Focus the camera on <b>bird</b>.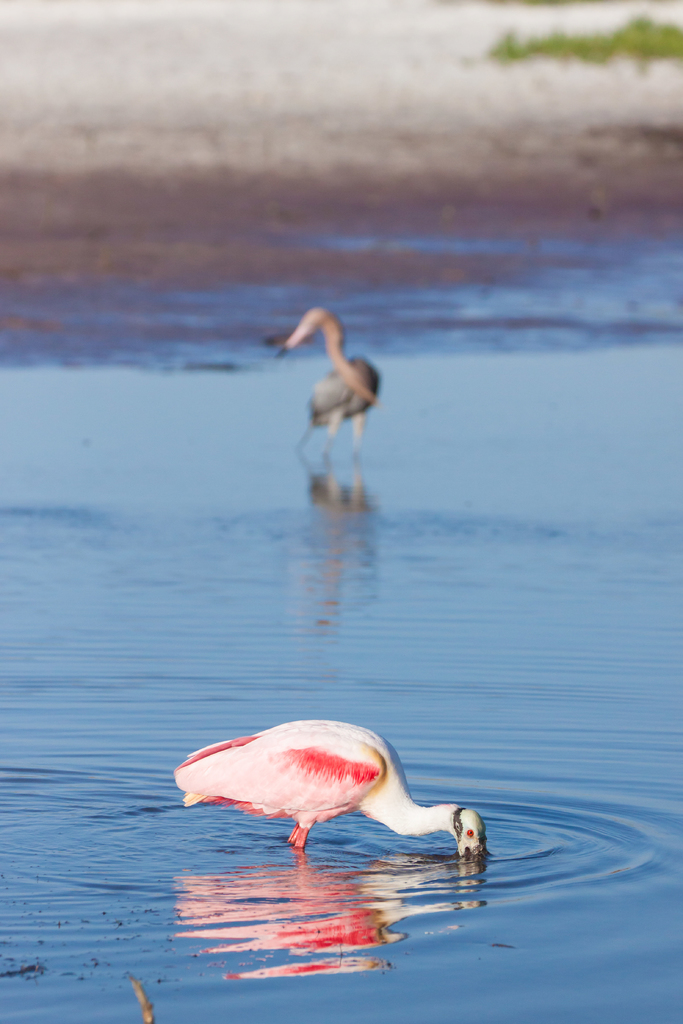
Focus region: crop(174, 728, 485, 883).
